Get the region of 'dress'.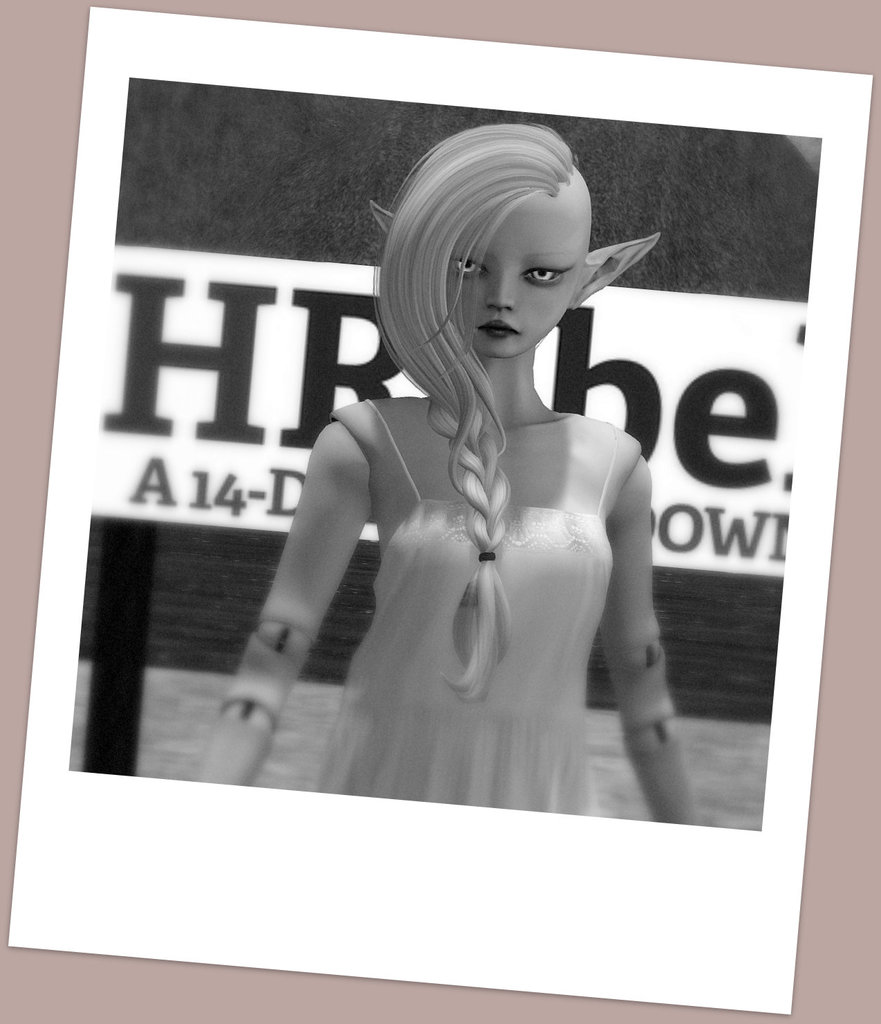
bbox=[237, 285, 674, 810].
